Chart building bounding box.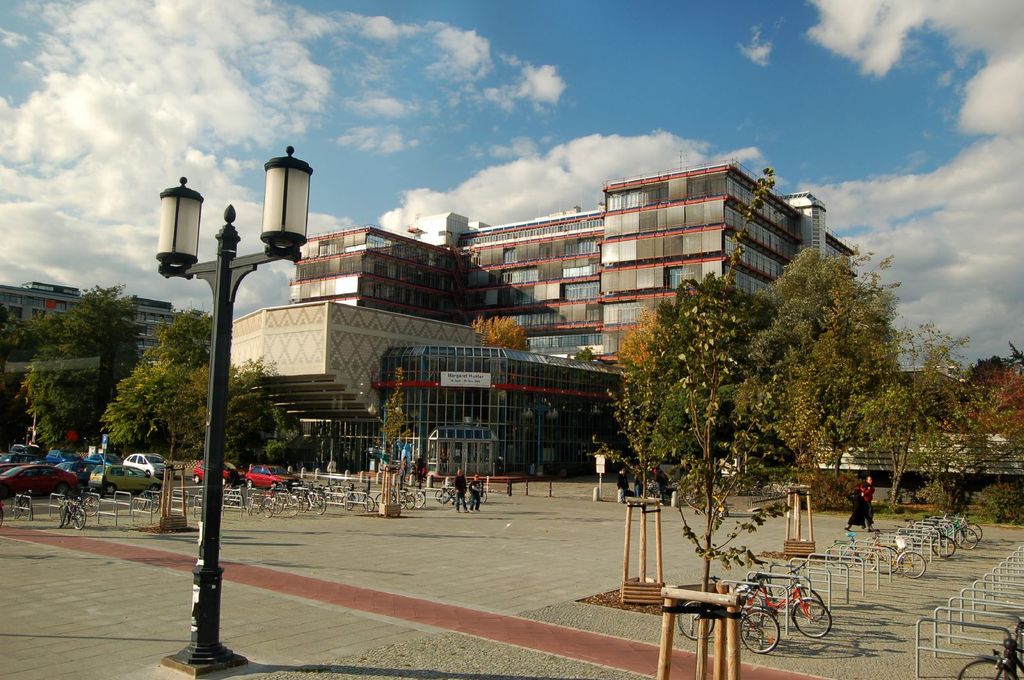
Charted: 124/296/177/357.
